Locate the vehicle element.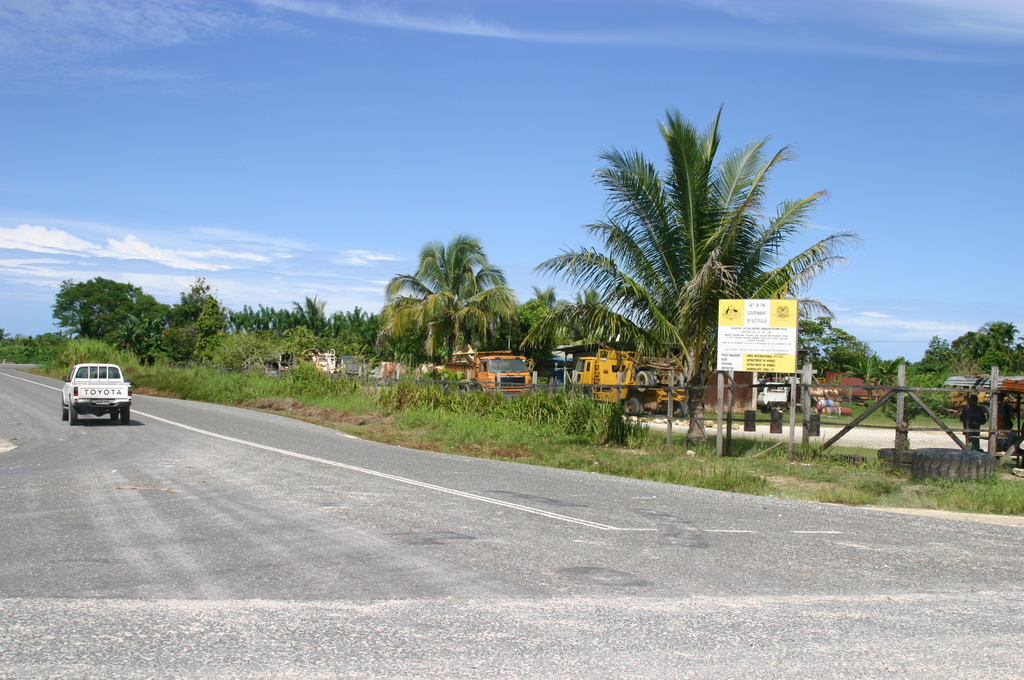
Element bbox: x1=758 y1=380 x2=785 y2=412.
